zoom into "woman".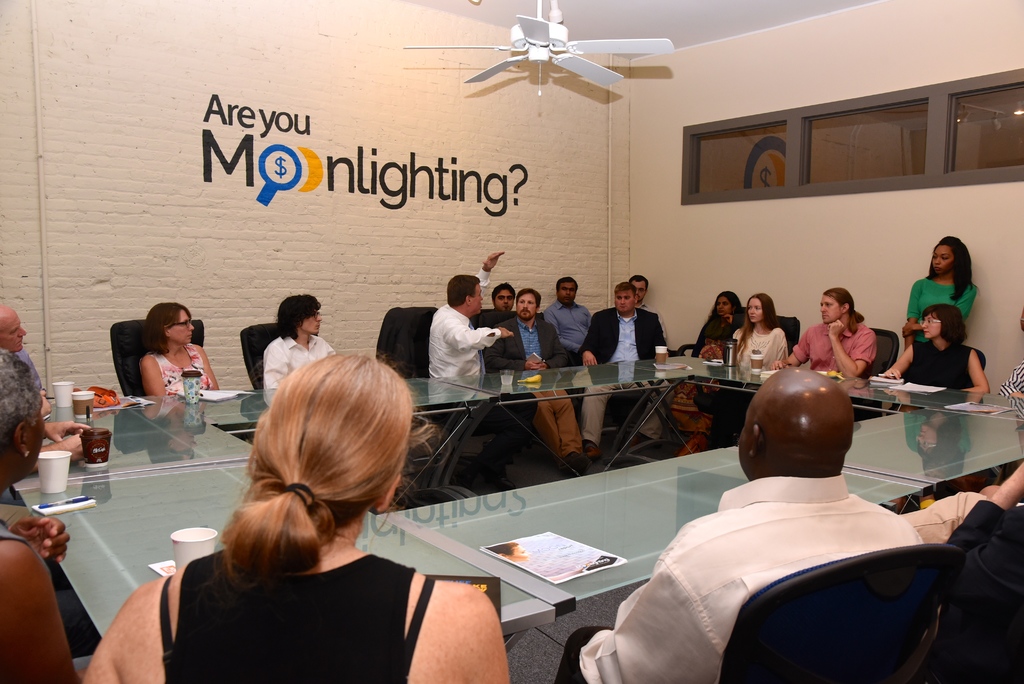
Zoom target: select_region(877, 302, 991, 399).
